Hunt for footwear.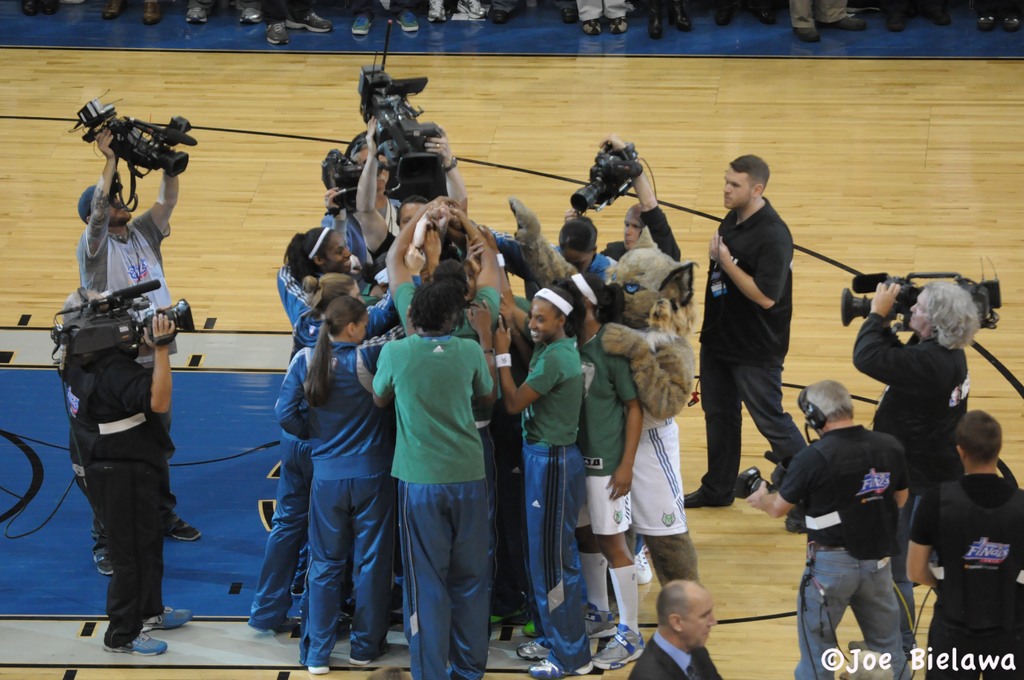
Hunted down at Rect(296, 657, 330, 677).
